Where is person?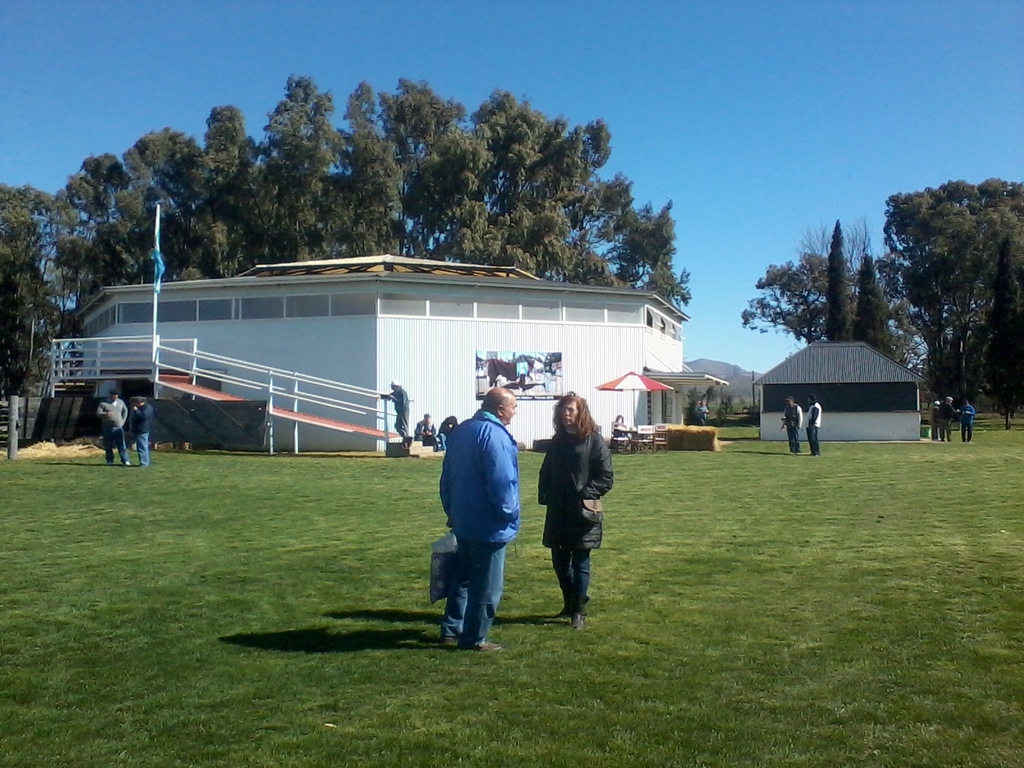
[left=804, top=394, right=820, bottom=458].
